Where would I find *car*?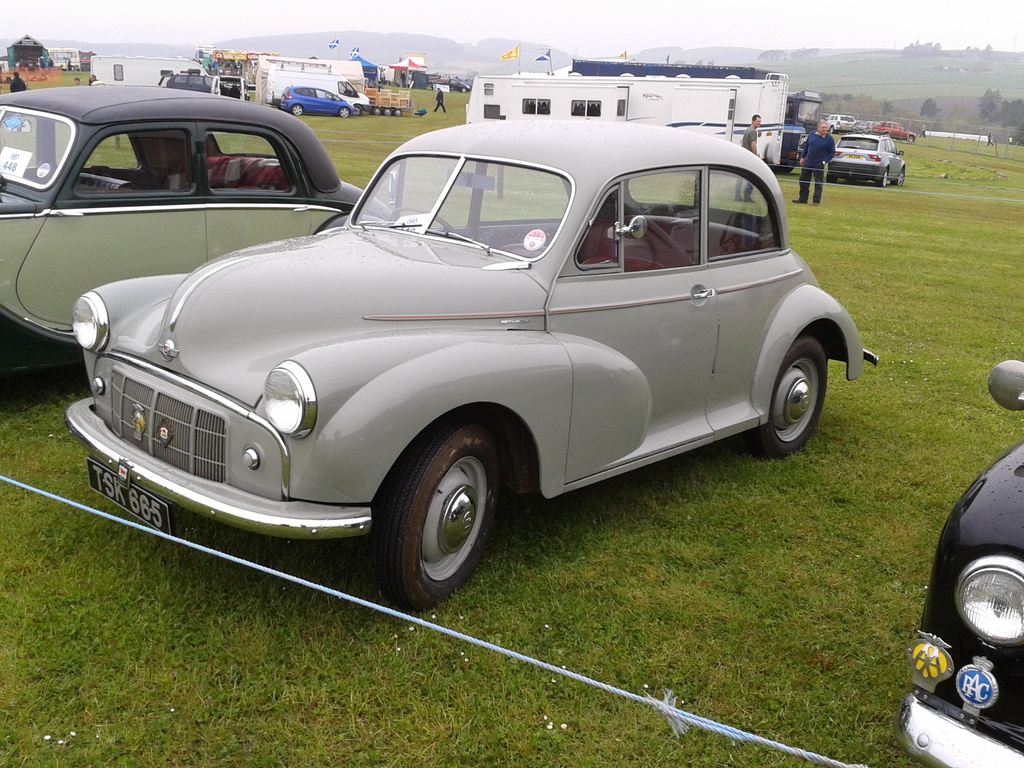
At Rect(168, 70, 250, 101).
